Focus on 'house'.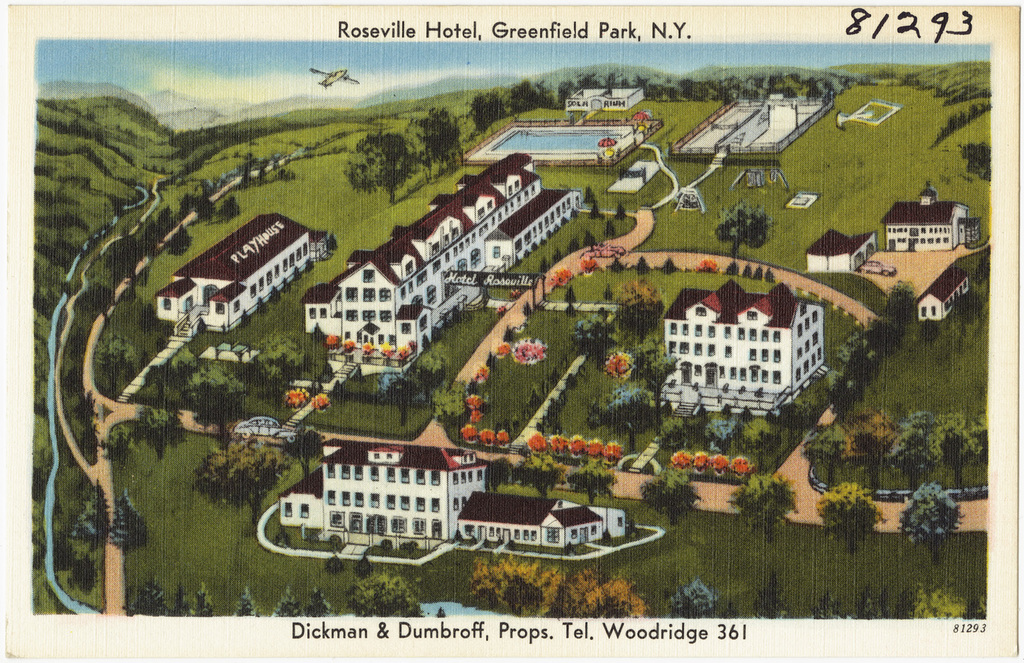
Focused at l=881, t=171, r=978, b=253.
